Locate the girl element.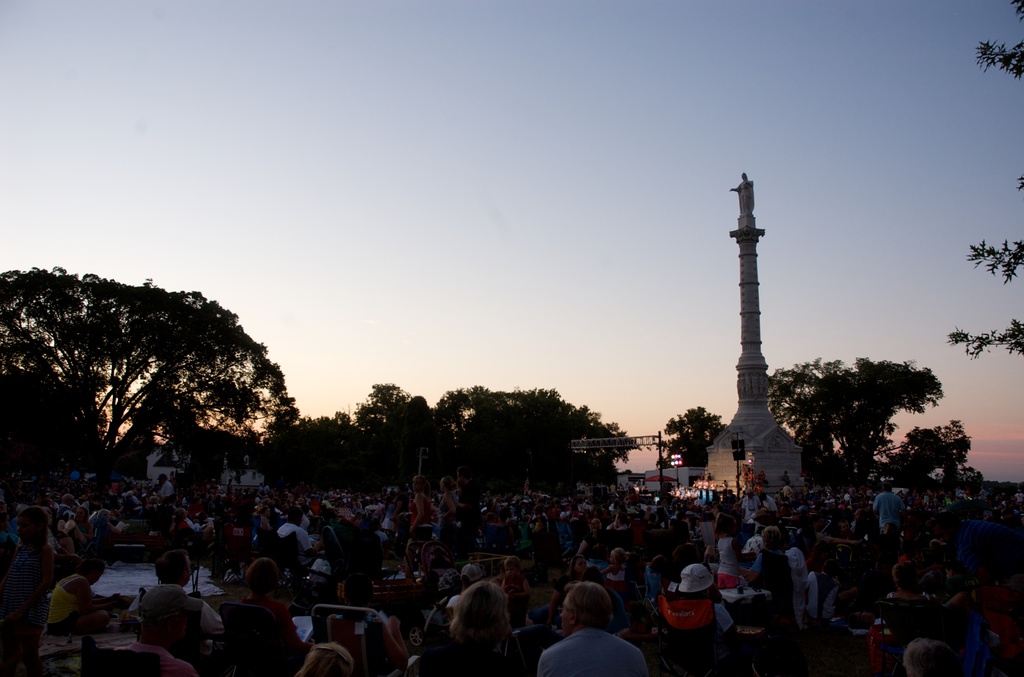
Element bbox: rect(601, 546, 628, 582).
